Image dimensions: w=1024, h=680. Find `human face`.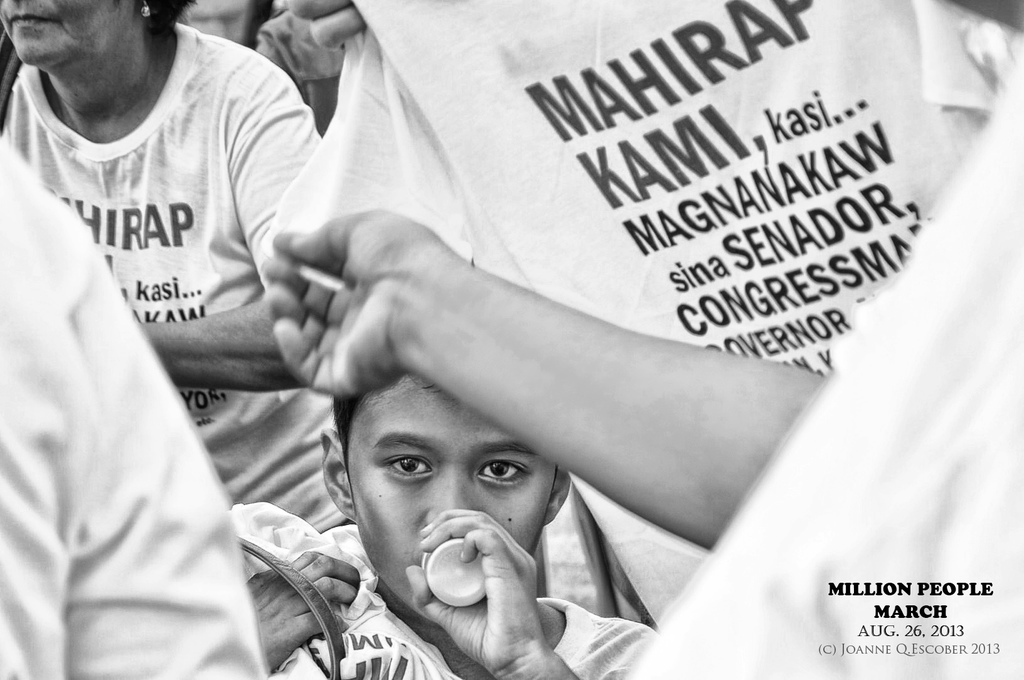
0:0:129:68.
